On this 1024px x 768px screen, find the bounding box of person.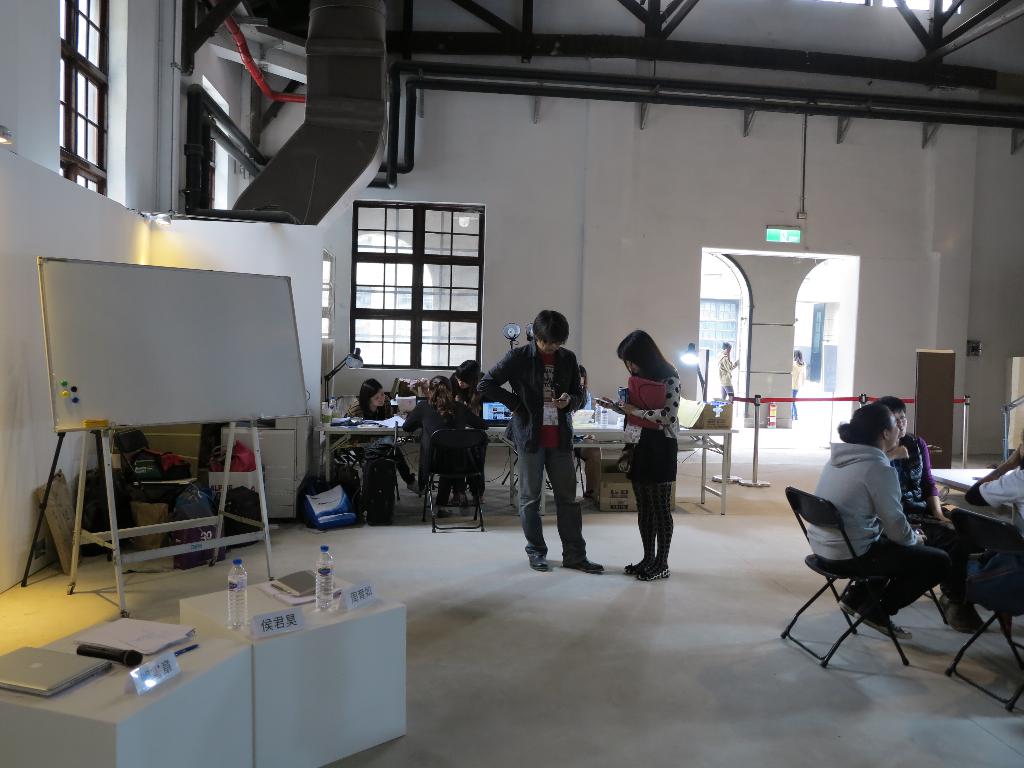
Bounding box: [x1=804, y1=403, x2=952, y2=638].
